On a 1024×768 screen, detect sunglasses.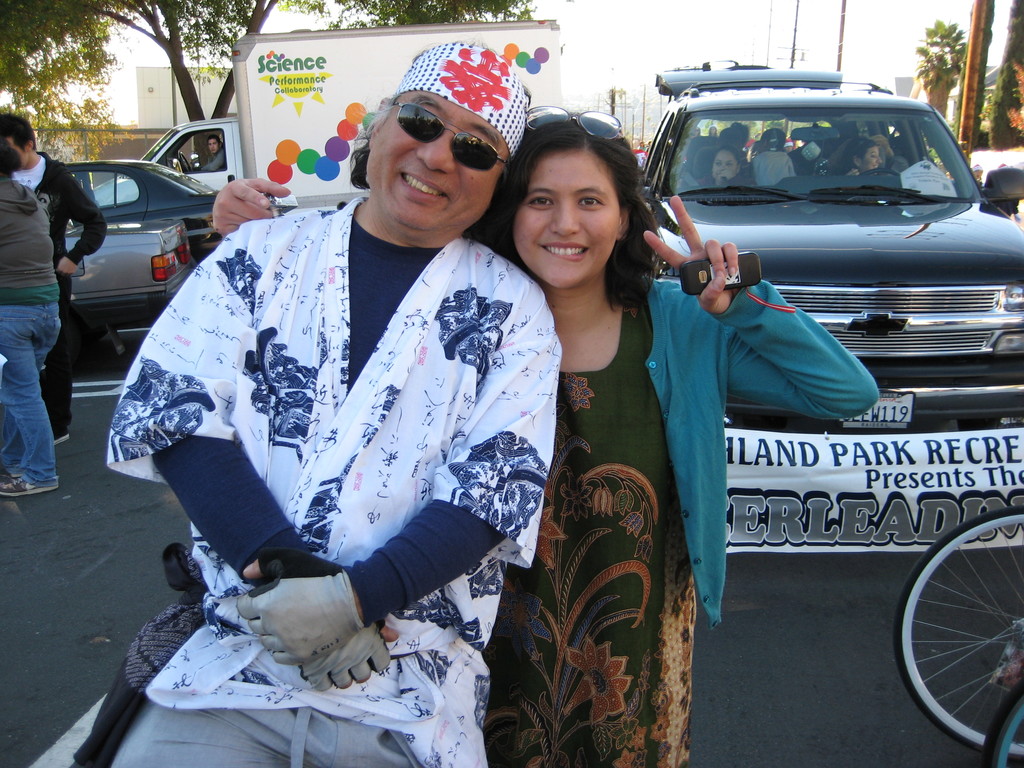
394 102 504 172.
